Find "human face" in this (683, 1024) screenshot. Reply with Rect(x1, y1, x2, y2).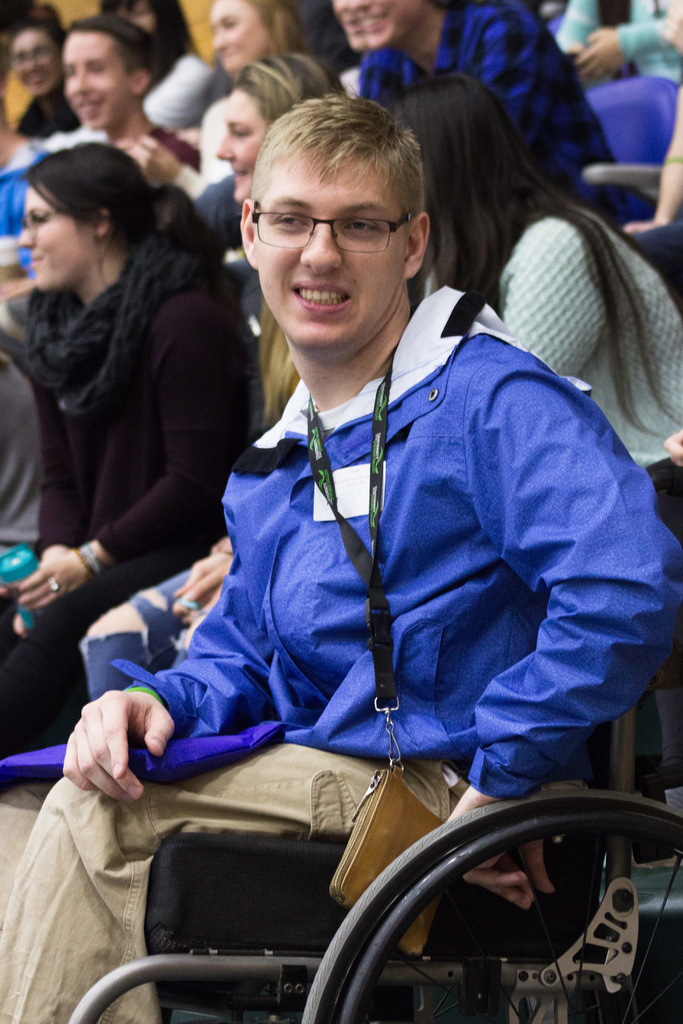
Rect(215, 89, 265, 202).
